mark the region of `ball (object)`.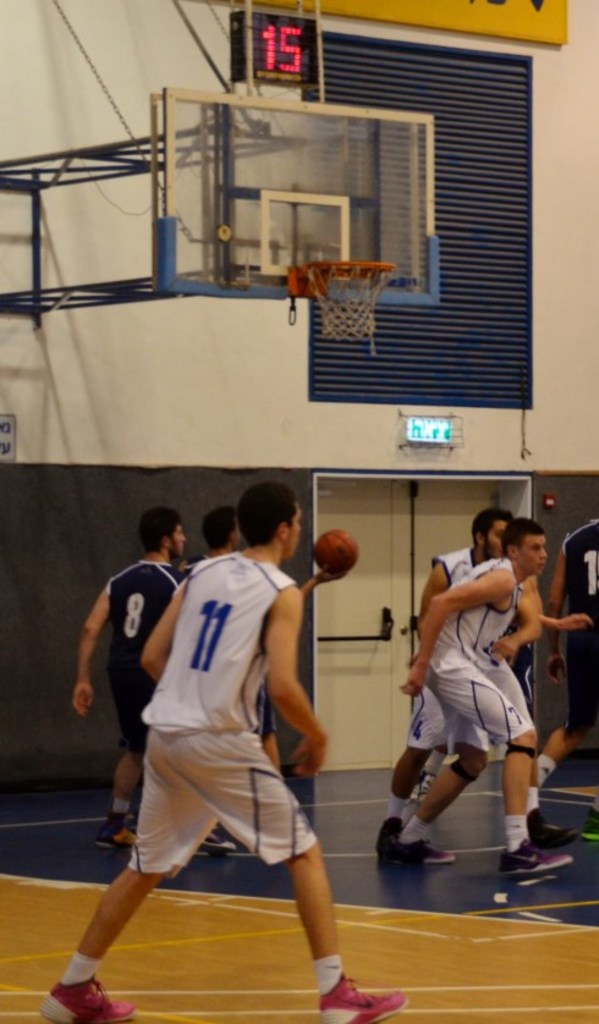
Region: rect(314, 530, 358, 574).
